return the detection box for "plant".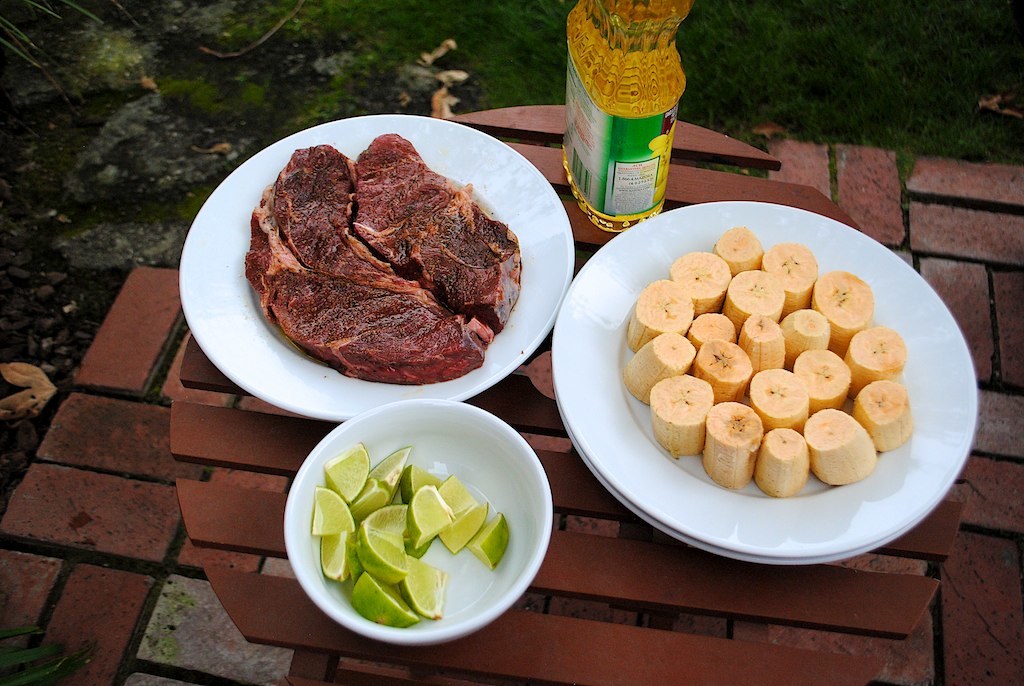
x1=0 y1=0 x2=1023 y2=174.
